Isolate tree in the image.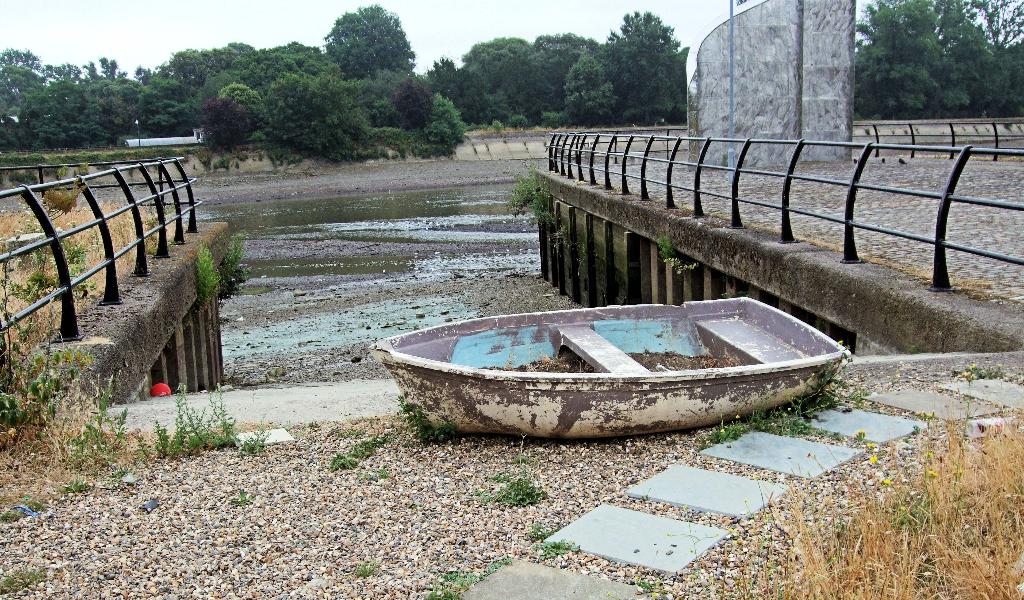
Isolated region: pyautogui.locateOnScreen(929, 0, 978, 111).
